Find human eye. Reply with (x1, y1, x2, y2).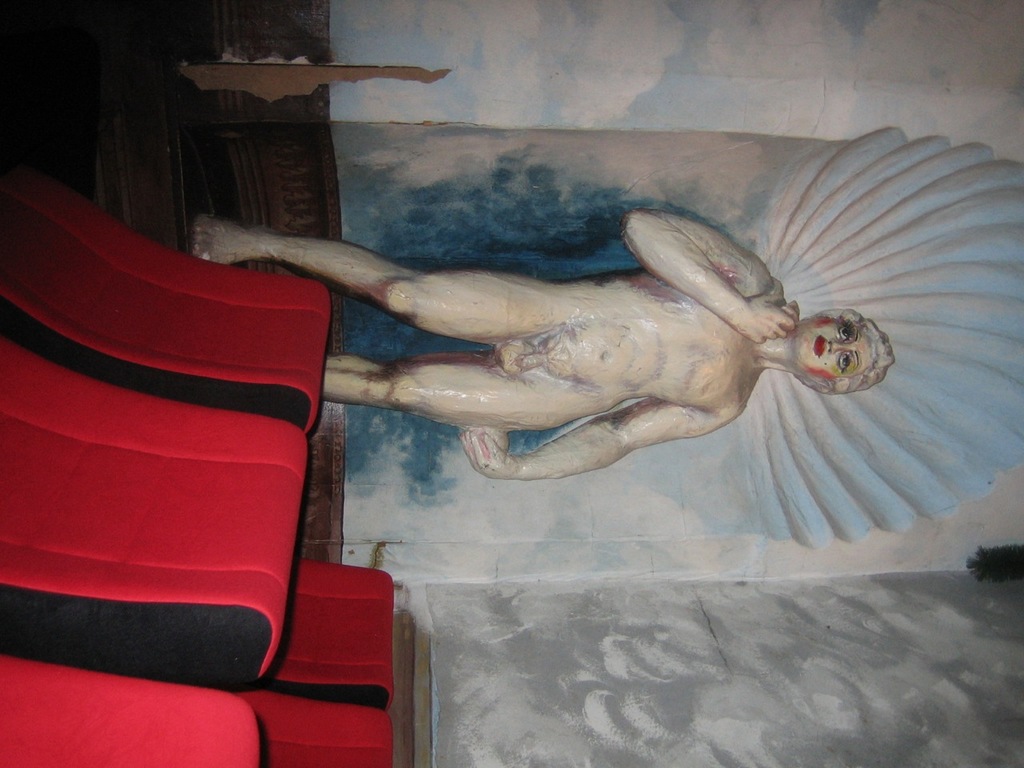
(834, 322, 854, 342).
